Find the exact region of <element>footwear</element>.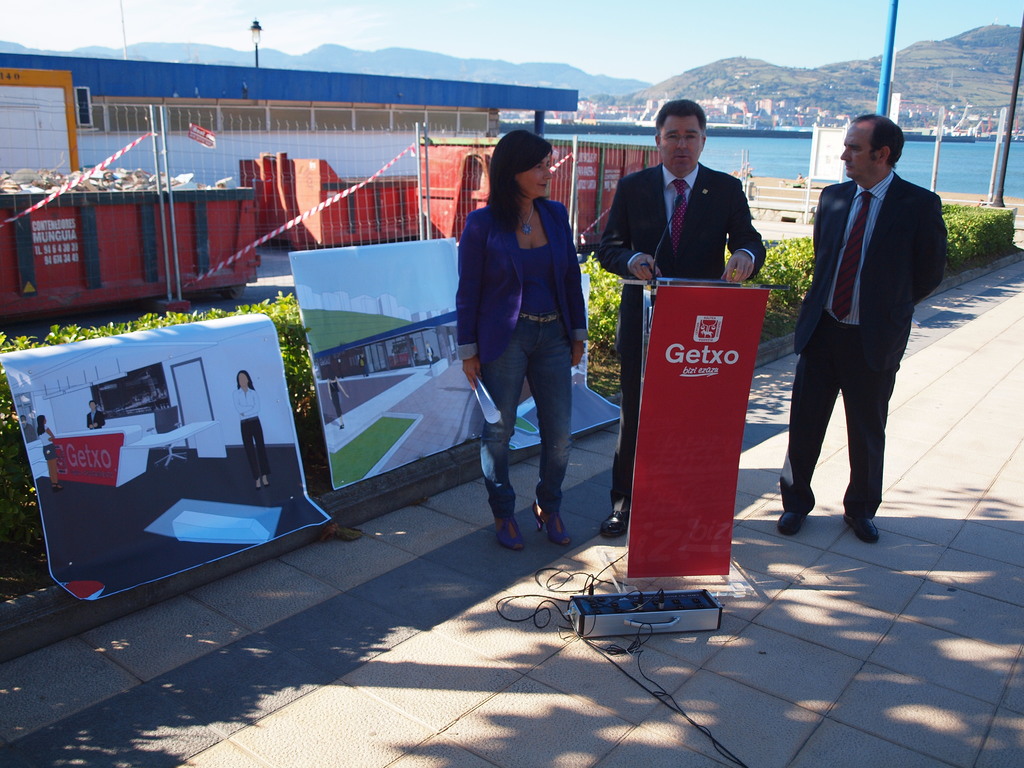
Exact region: (left=599, top=508, right=625, bottom=542).
